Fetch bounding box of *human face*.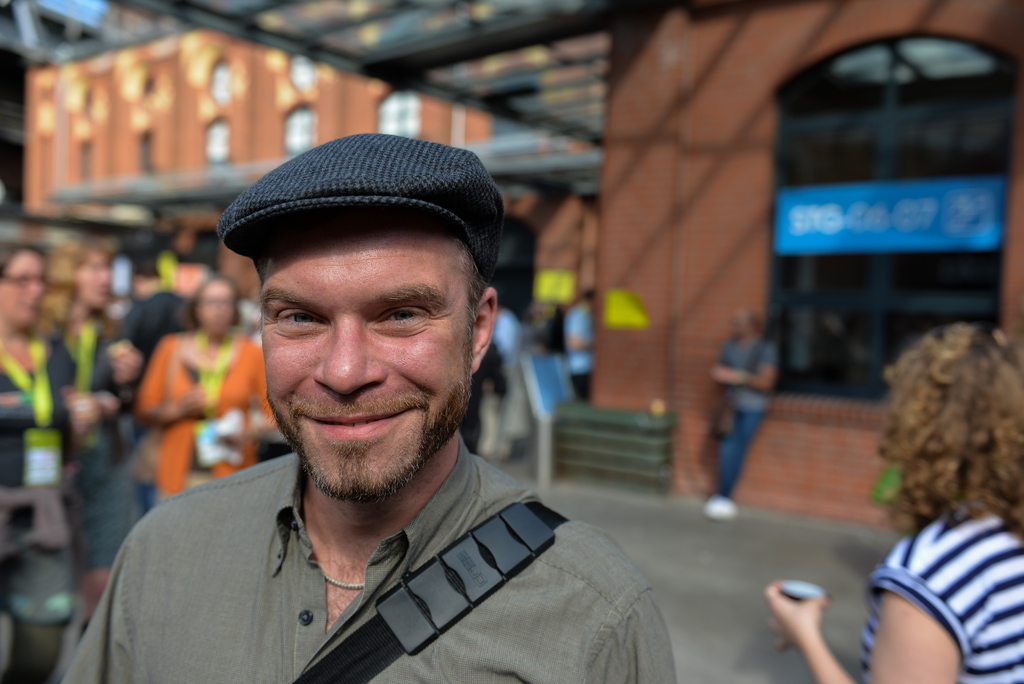
Bbox: rect(79, 252, 114, 305).
